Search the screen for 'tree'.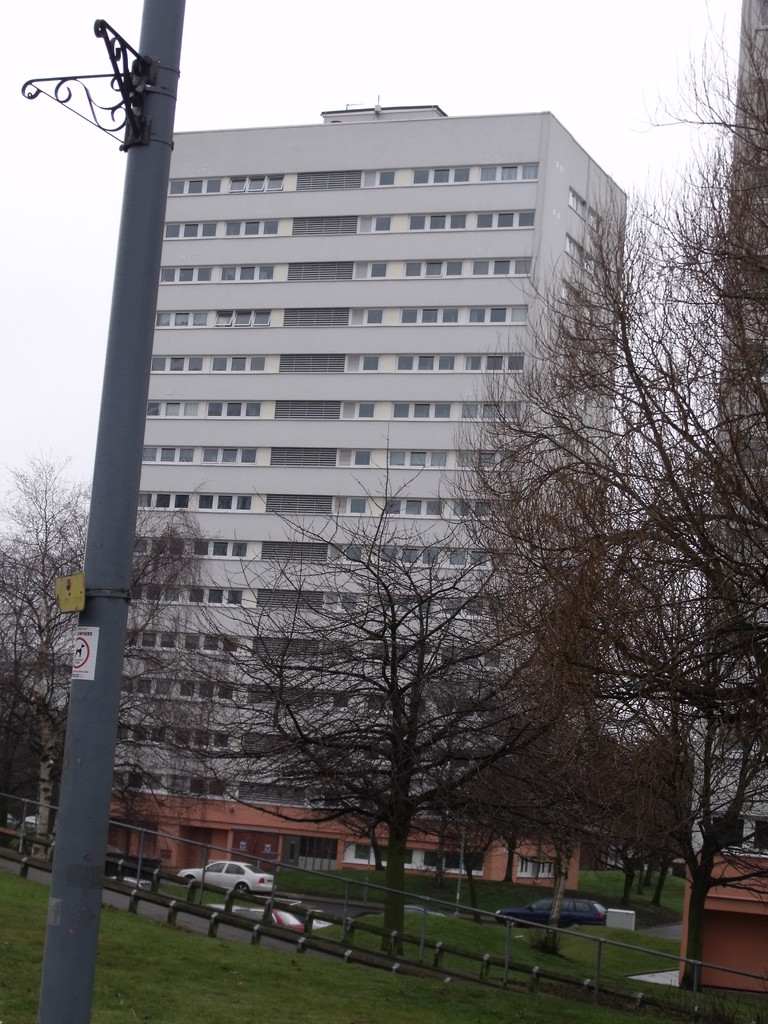
Found at <bbox>443, 0, 767, 994</bbox>.
